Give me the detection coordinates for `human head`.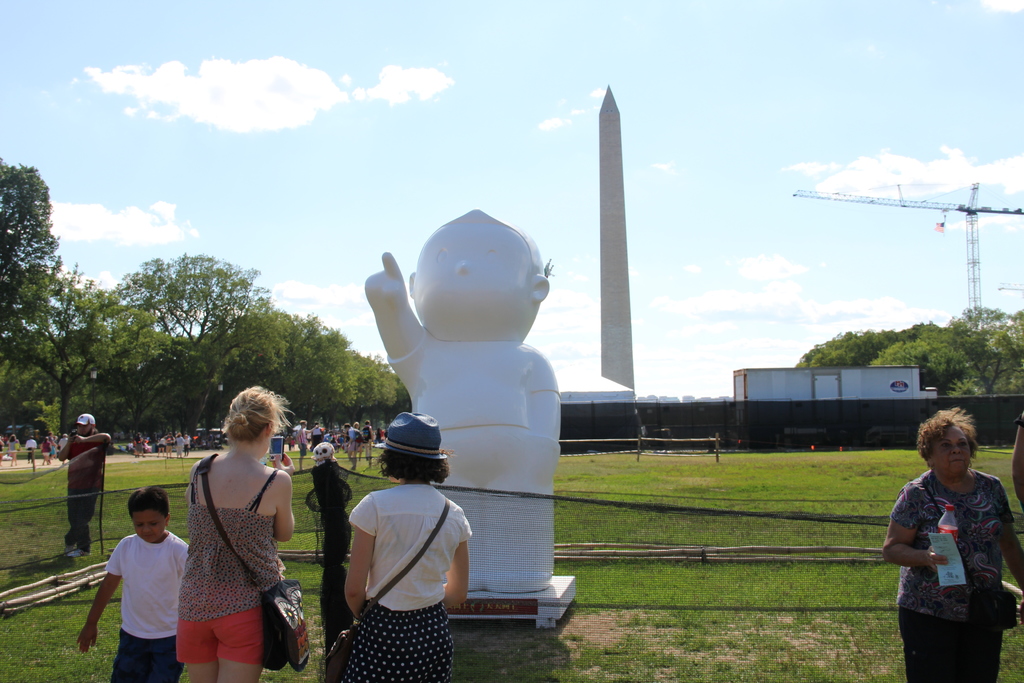
913,408,980,484.
